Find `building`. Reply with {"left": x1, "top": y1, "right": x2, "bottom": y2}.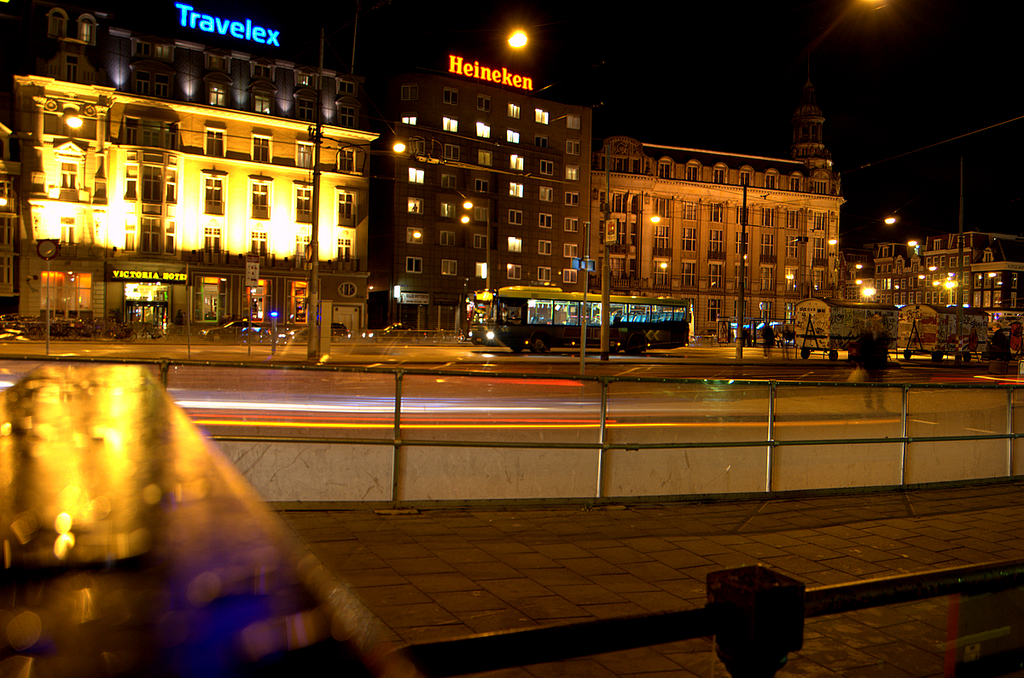
{"left": 896, "top": 305, "right": 992, "bottom": 351}.
